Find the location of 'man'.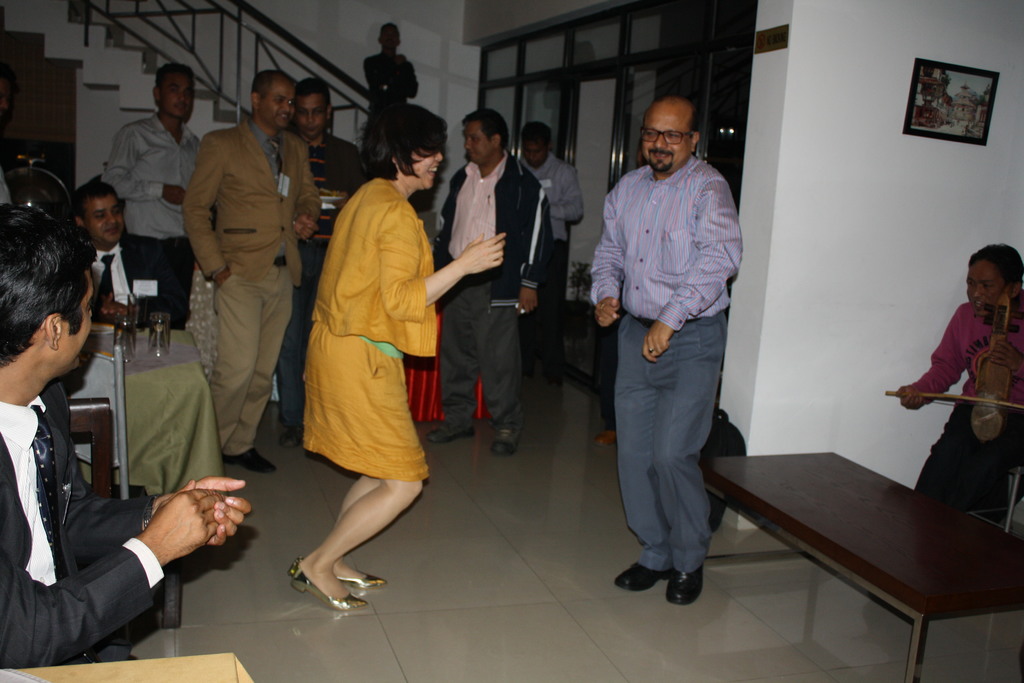
Location: {"x1": 0, "y1": 201, "x2": 174, "y2": 668}.
